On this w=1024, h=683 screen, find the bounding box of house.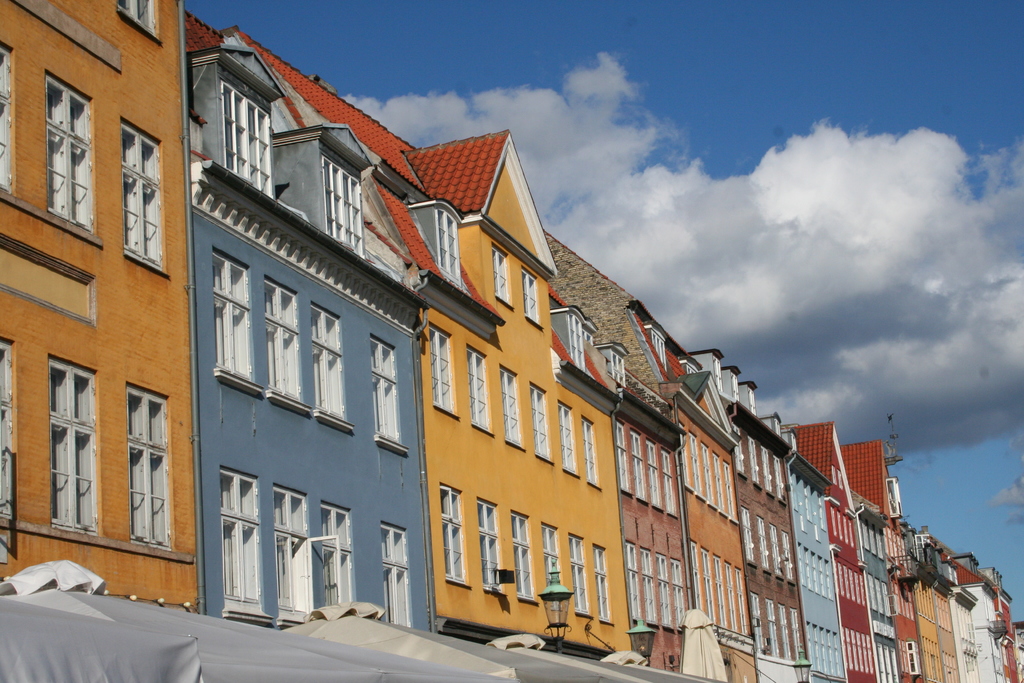
Bounding box: 559,247,717,682.
